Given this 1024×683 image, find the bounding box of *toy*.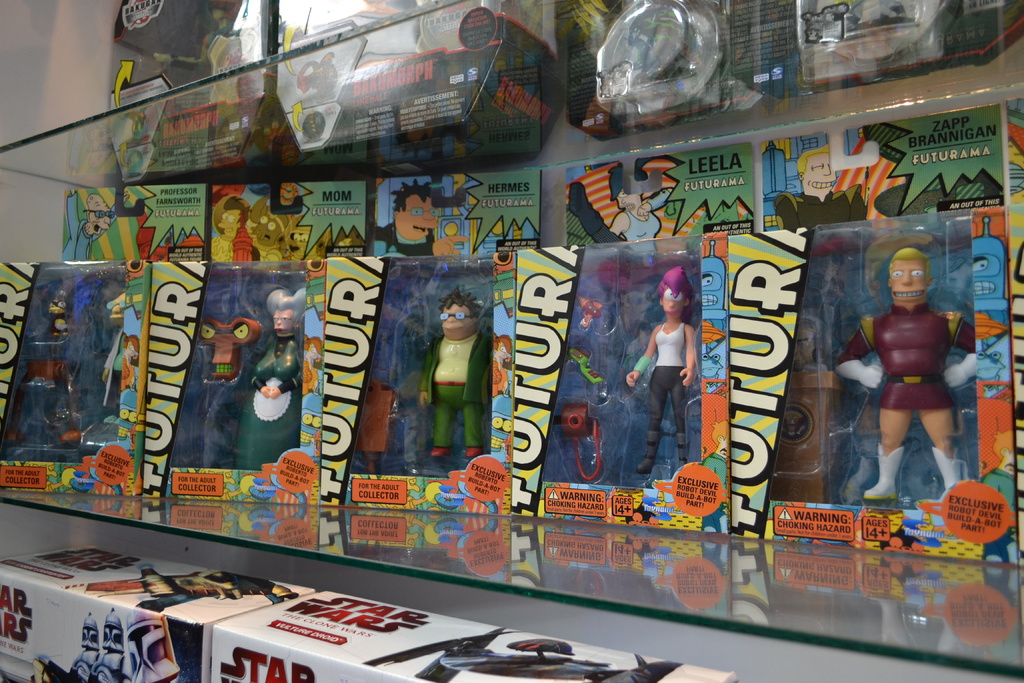
x1=27, y1=611, x2=100, y2=682.
